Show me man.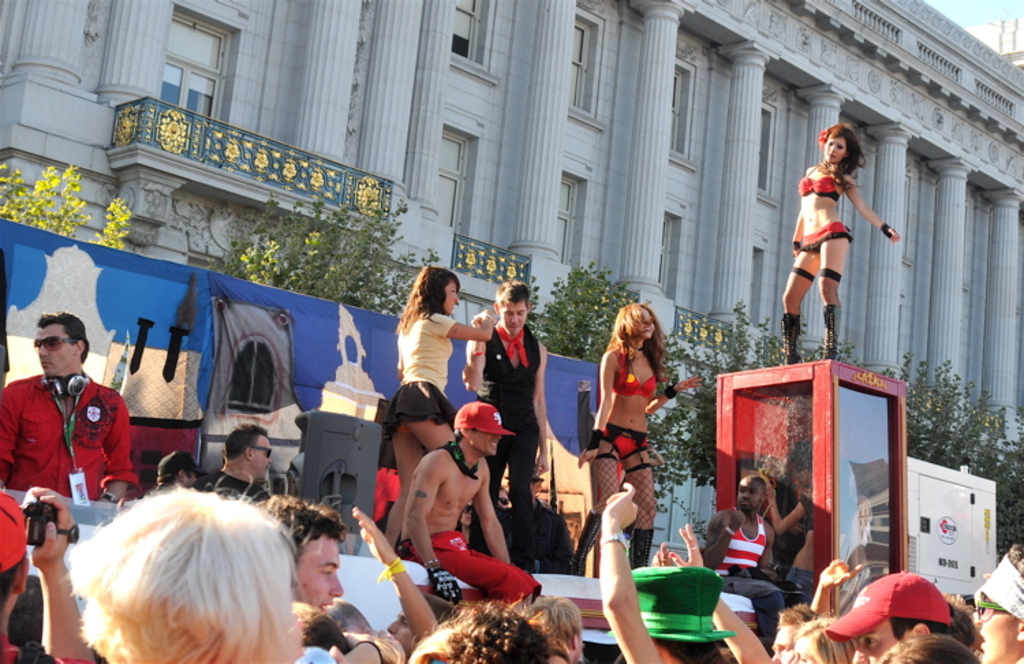
man is here: 258, 489, 348, 626.
